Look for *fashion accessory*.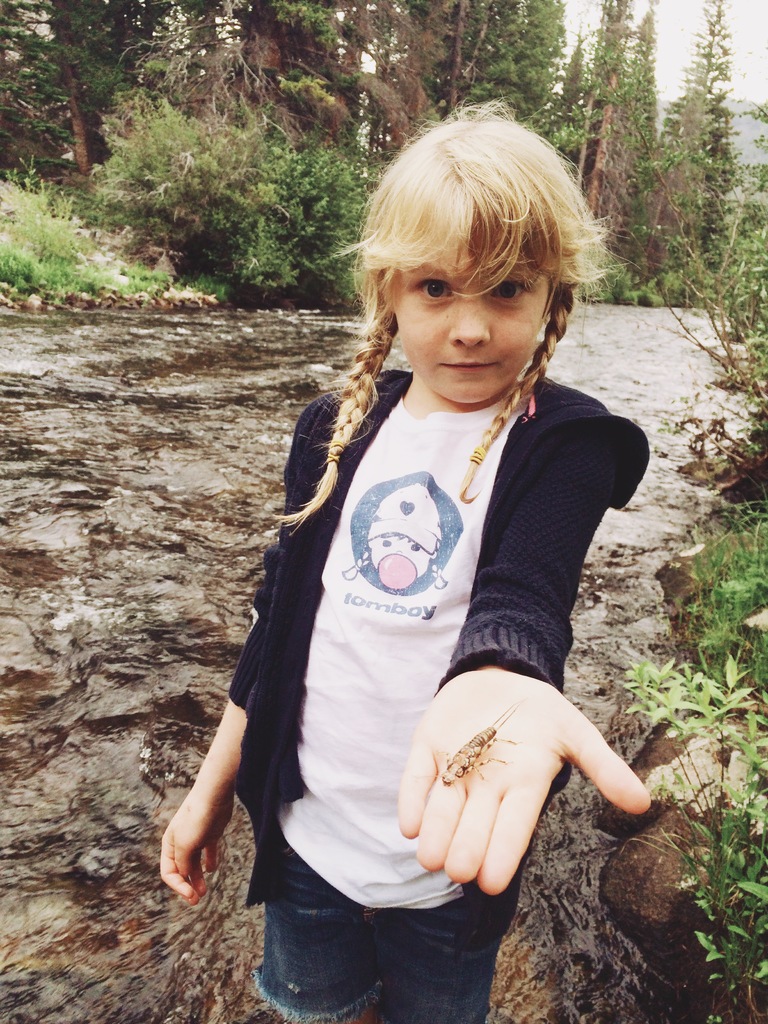
Found: [327,442,348,465].
